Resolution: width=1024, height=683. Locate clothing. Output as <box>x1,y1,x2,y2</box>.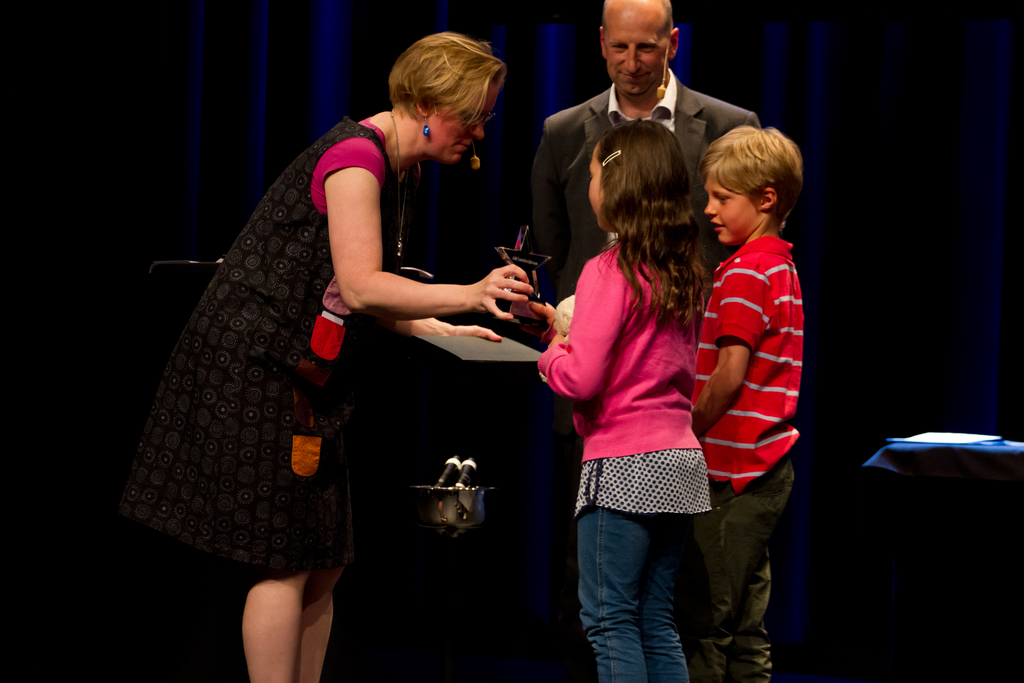
<box>116,115,422,572</box>.
